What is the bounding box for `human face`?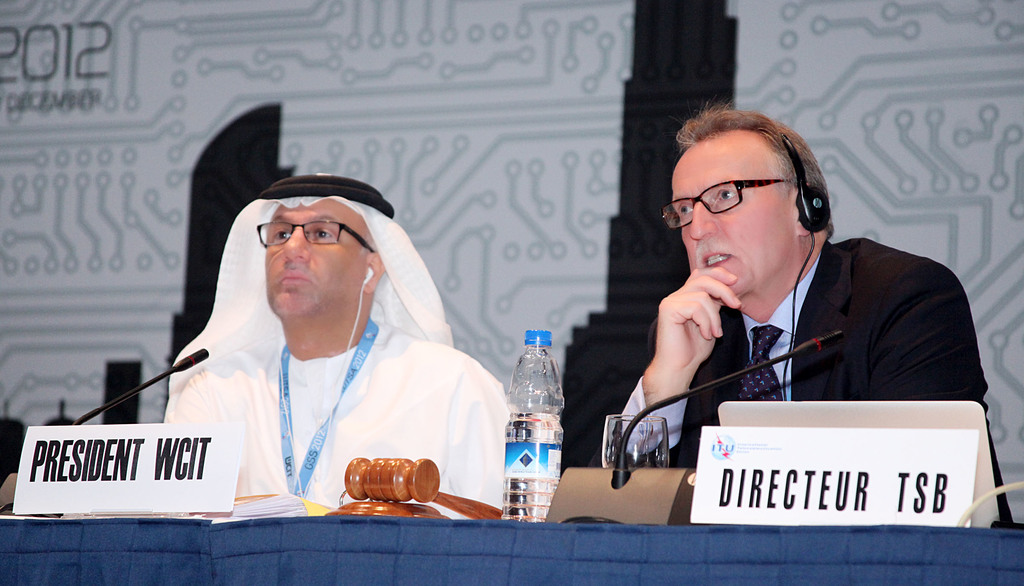
671/149/799/296.
